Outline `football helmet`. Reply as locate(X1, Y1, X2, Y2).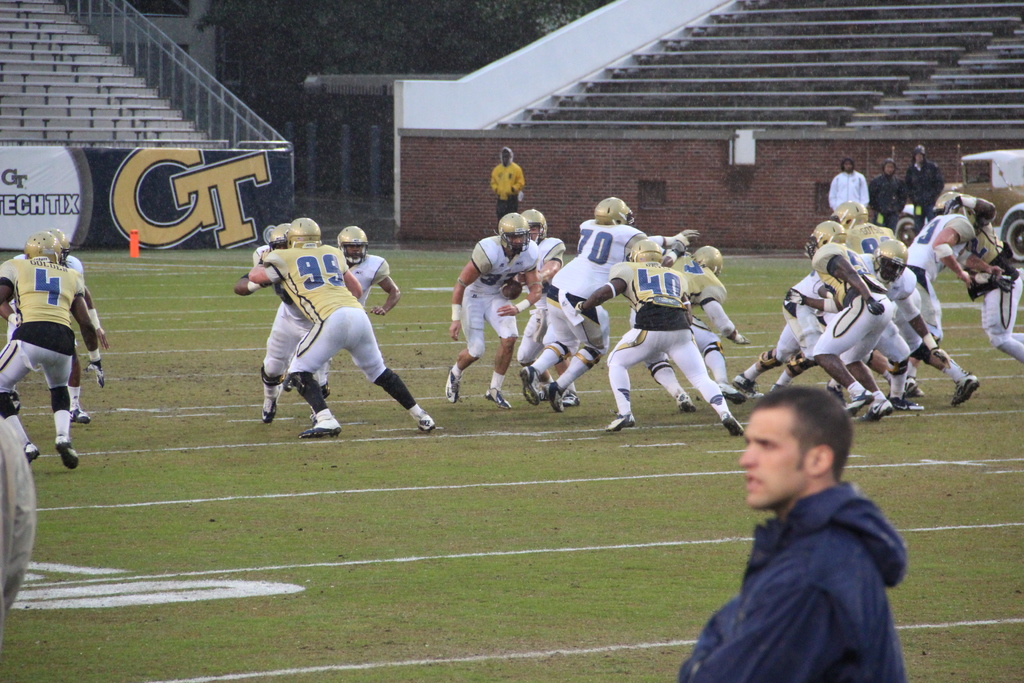
locate(522, 209, 543, 244).
